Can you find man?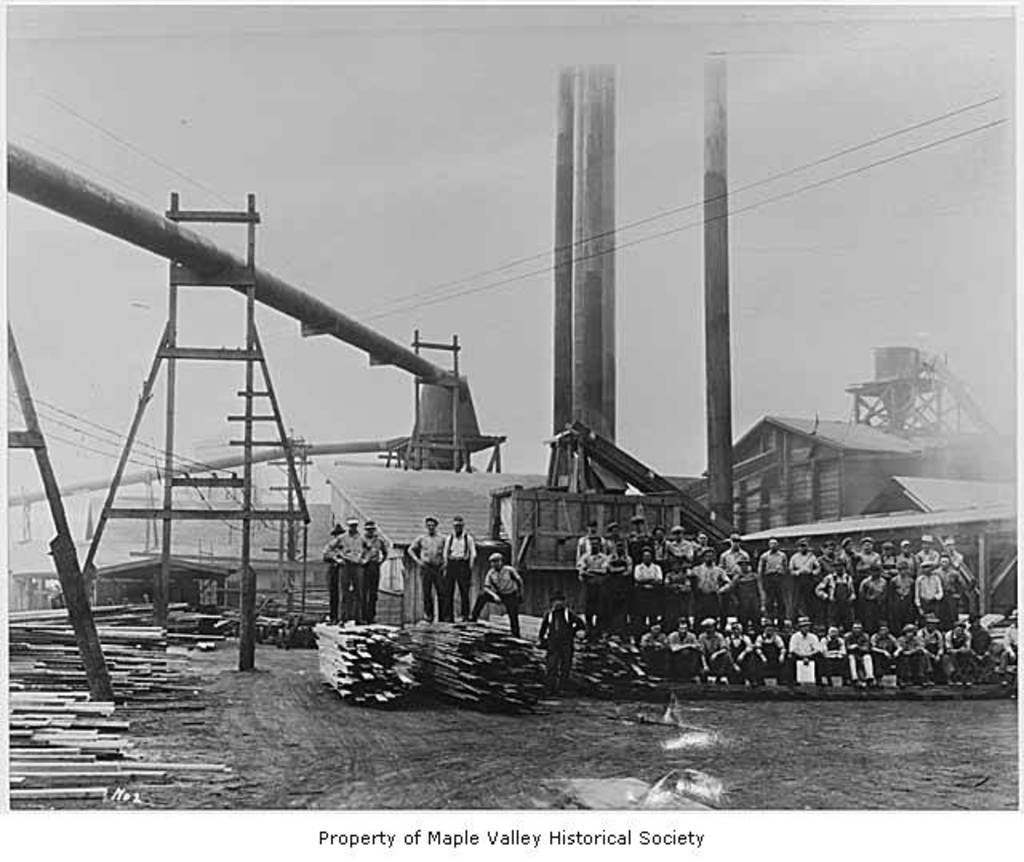
Yes, bounding box: pyautogui.locateOnScreen(474, 550, 525, 640).
